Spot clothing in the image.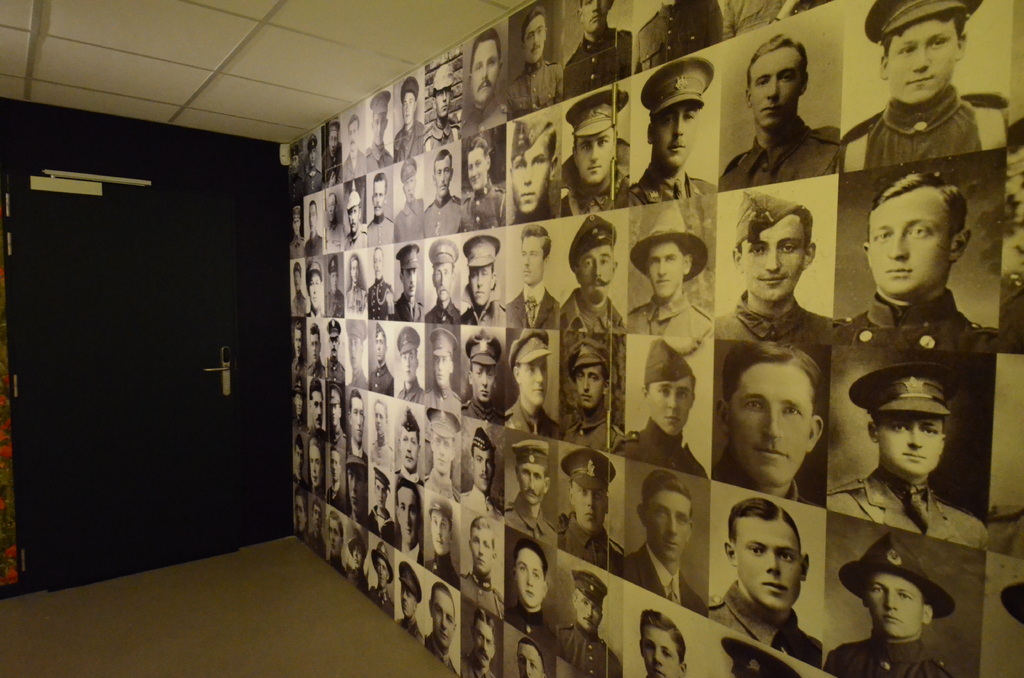
clothing found at locate(322, 552, 347, 579).
